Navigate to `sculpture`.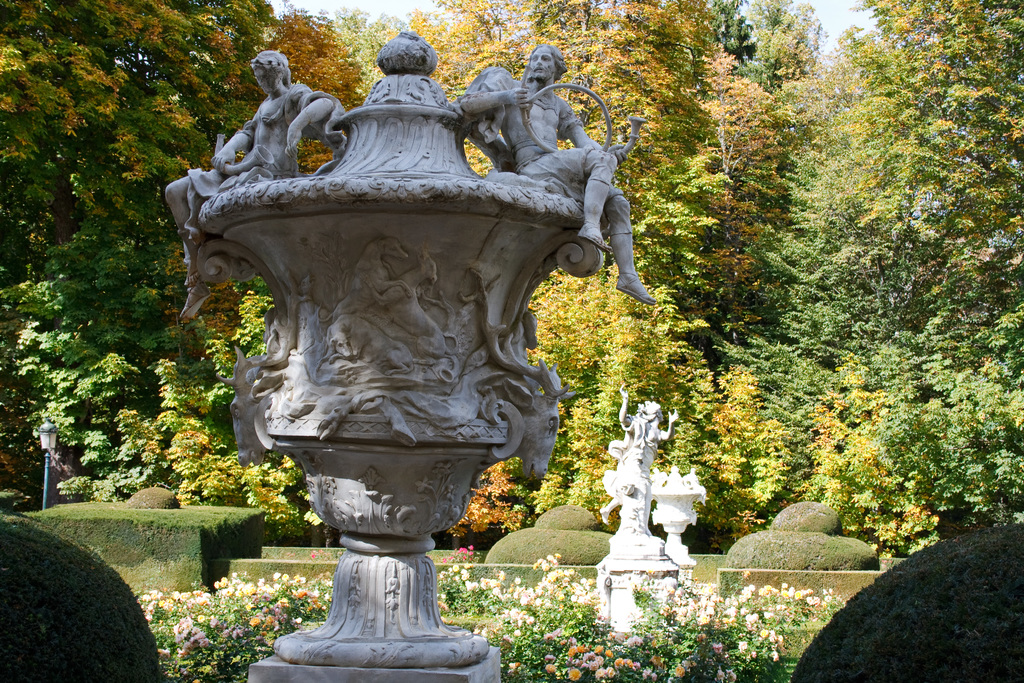
Navigation target: select_region(359, 245, 454, 366).
